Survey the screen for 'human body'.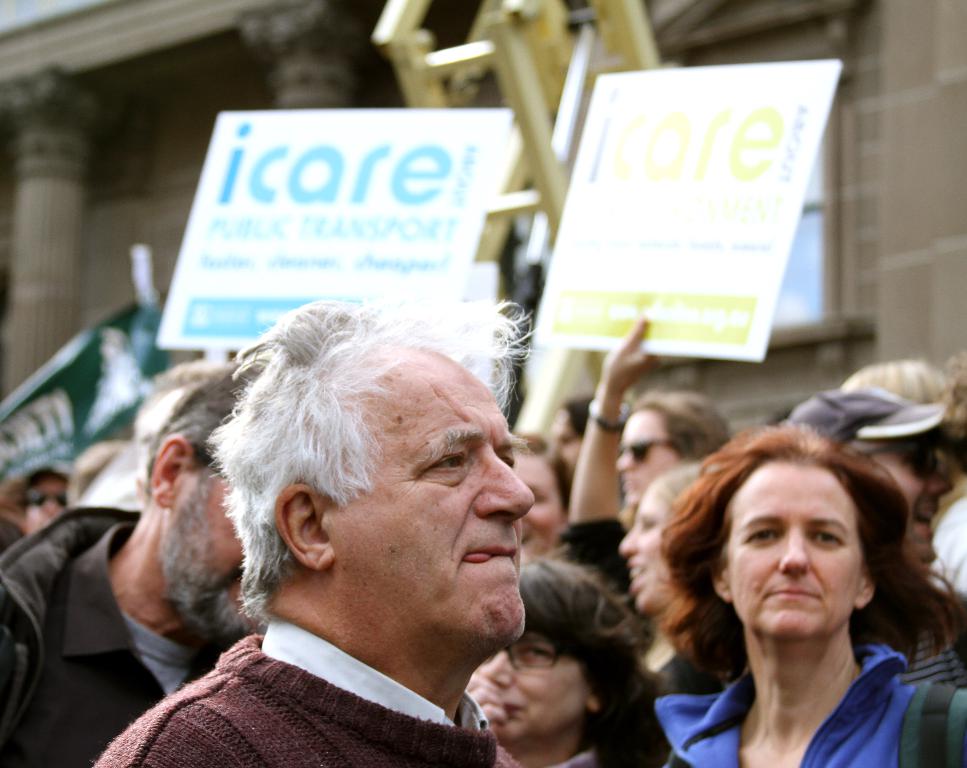
Survey found: detection(1, 464, 79, 529).
